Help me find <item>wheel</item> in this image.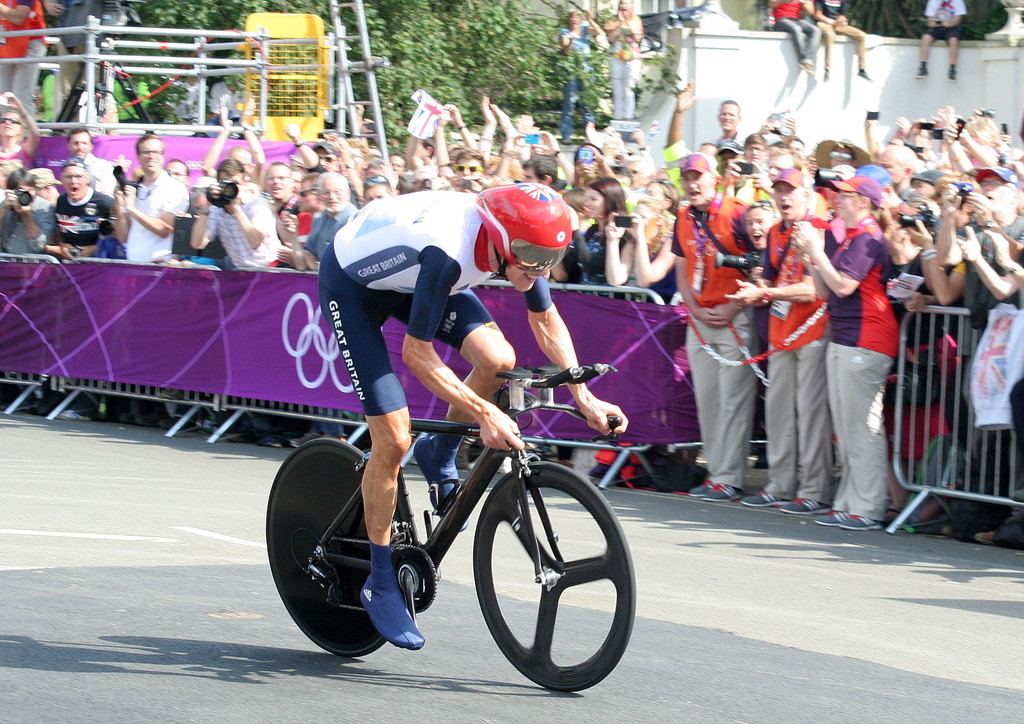
Found it: <region>473, 459, 634, 699</region>.
